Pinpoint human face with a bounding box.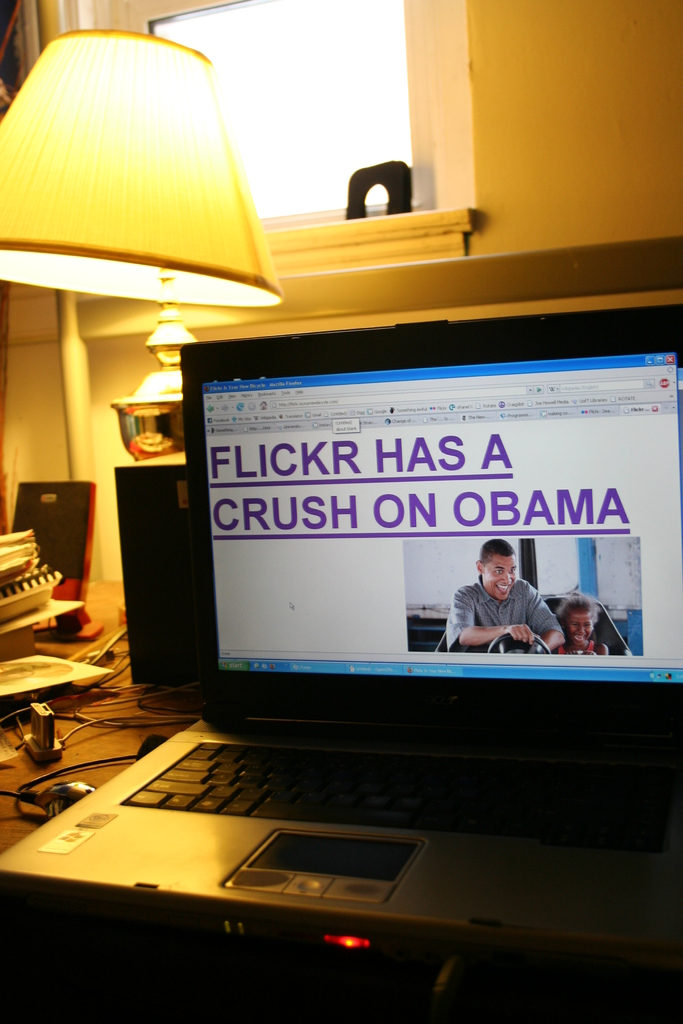
[561,609,595,634].
